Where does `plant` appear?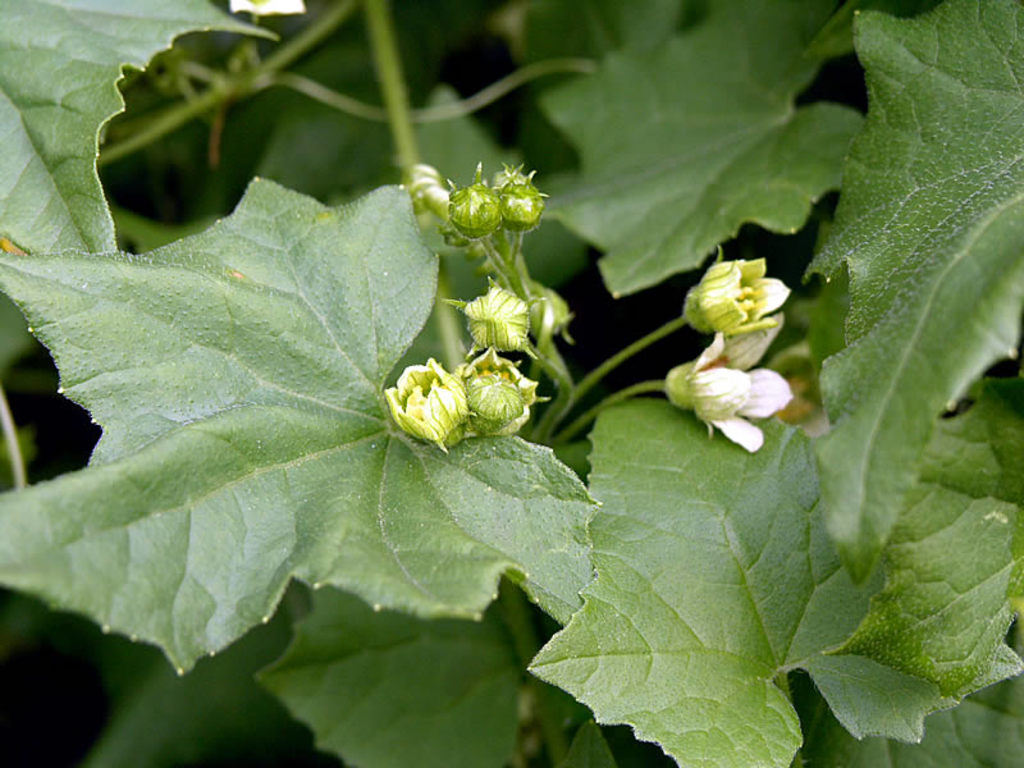
Appears at [x1=0, y1=0, x2=1023, y2=767].
